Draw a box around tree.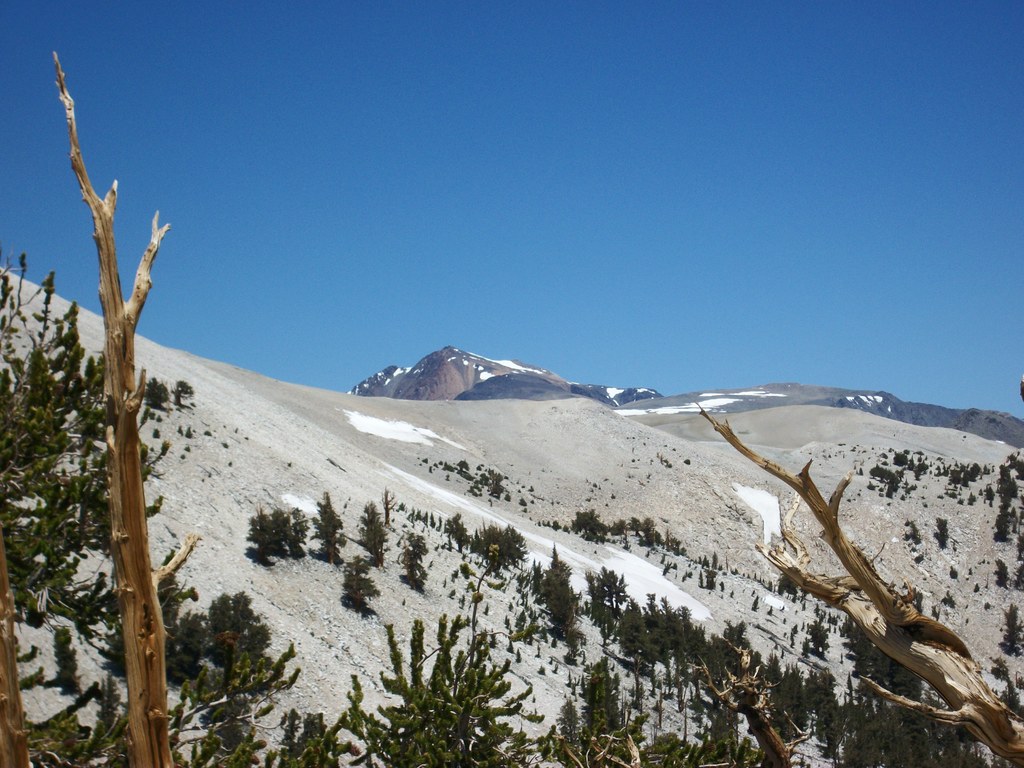
(341,611,545,767).
